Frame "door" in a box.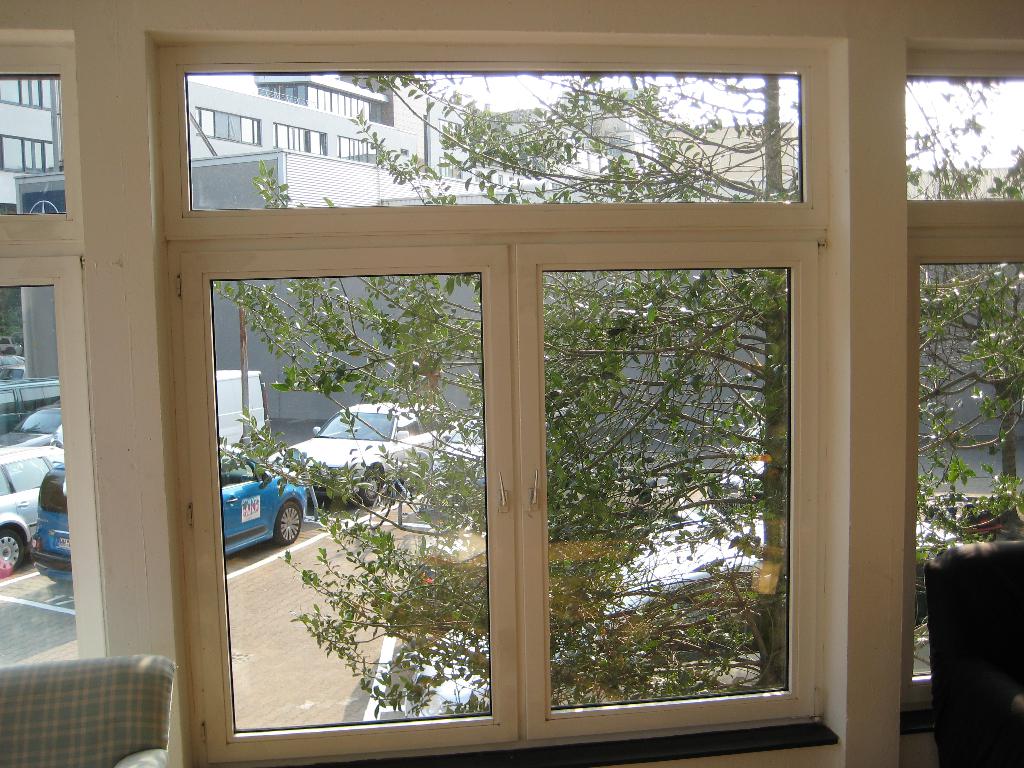
pyautogui.locateOnScreen(213, 456, 273, 547).
